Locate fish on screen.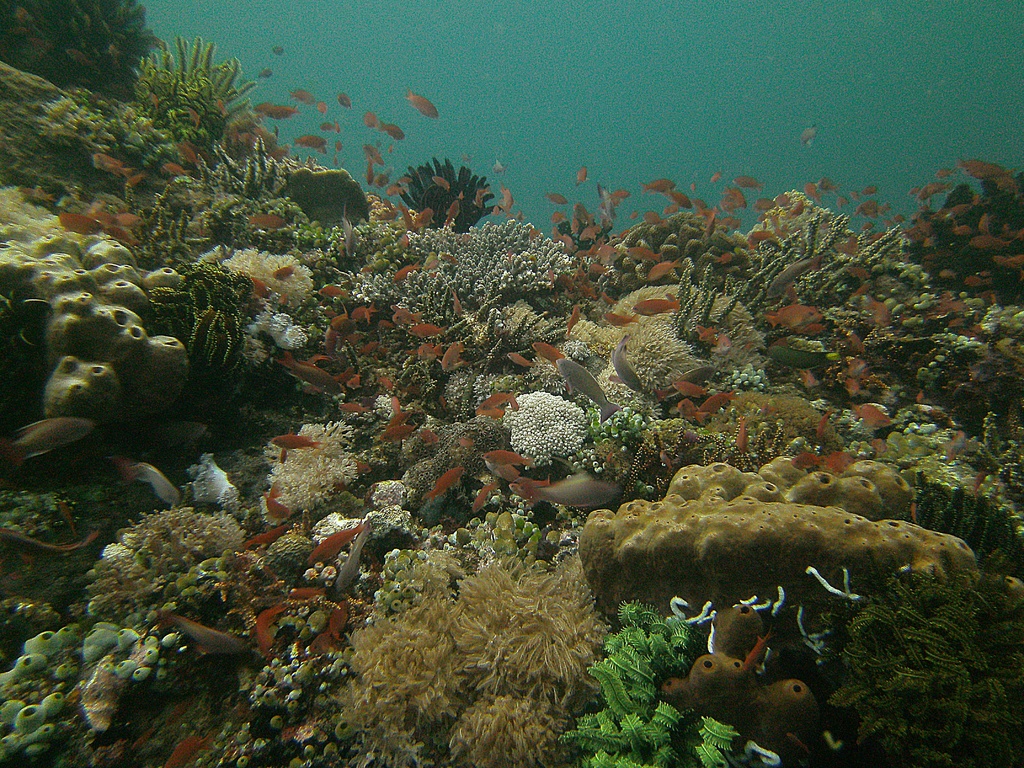
On screen at box=[35, 188, 56, 202].
